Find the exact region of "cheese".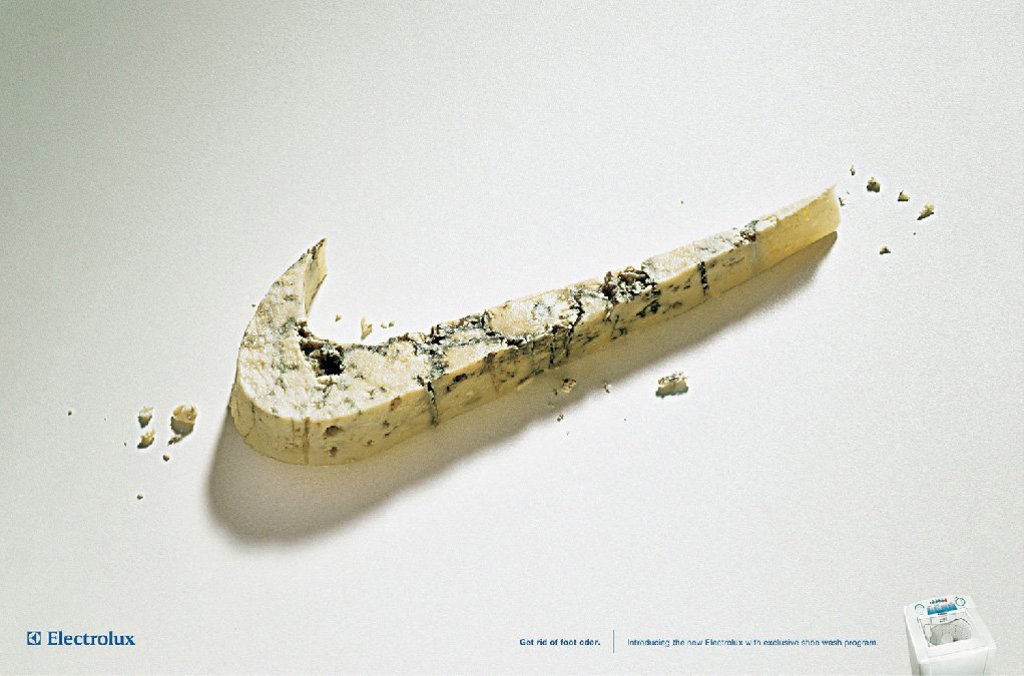
Exact region: pyautogui.locateOnScreen(226, 183, 842, 465).
